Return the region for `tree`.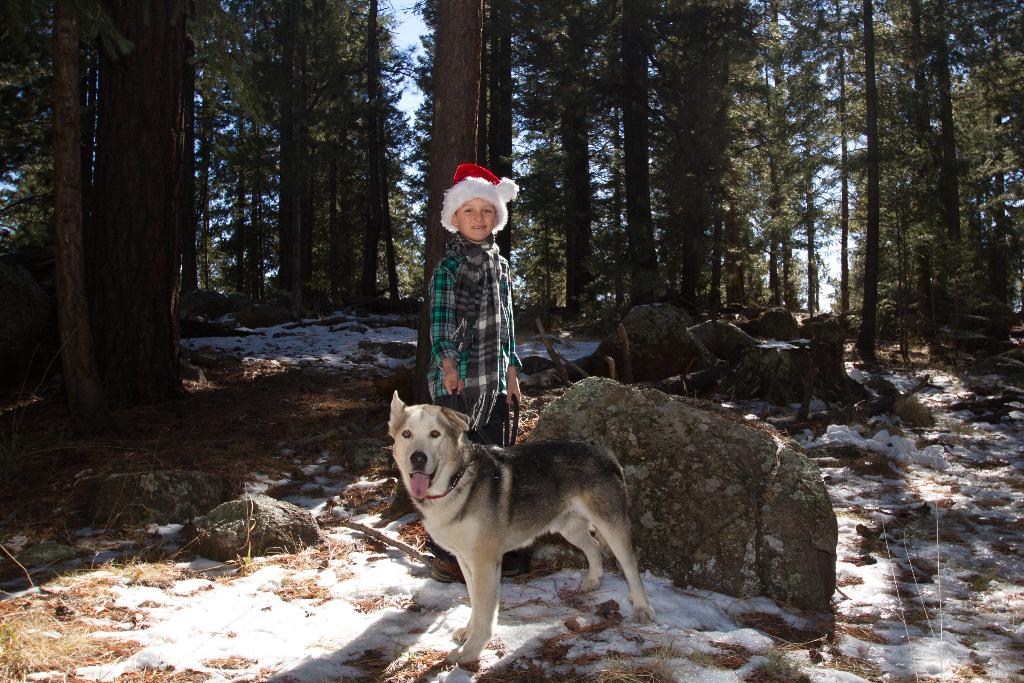
<region>646, 0, 780, 324</region>.
